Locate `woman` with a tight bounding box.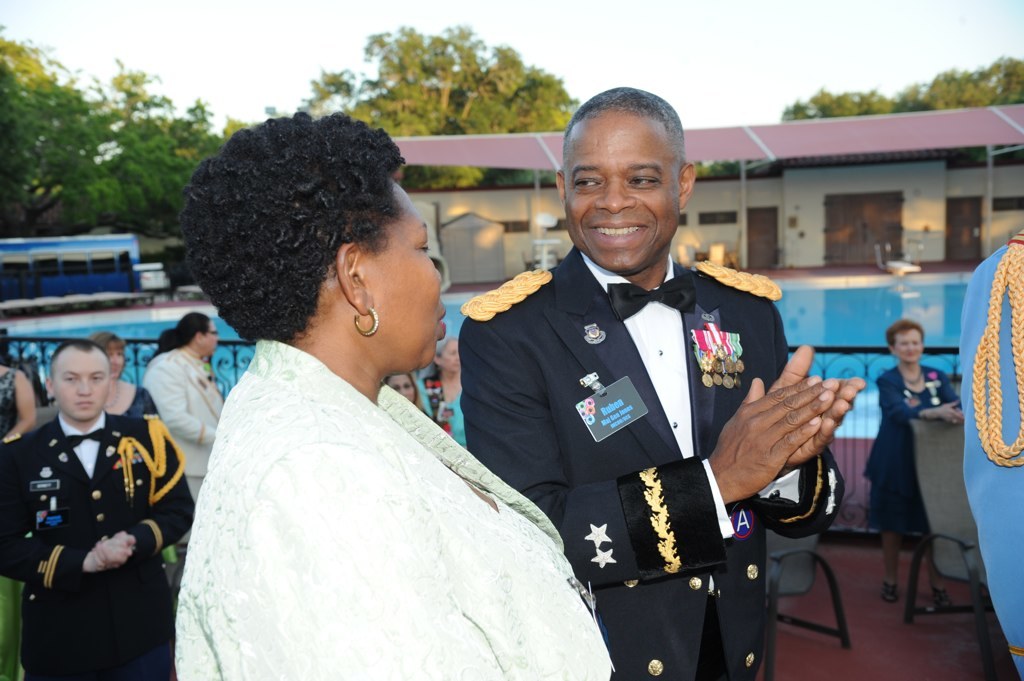
<region>861, 319, 963, 602</region>.
